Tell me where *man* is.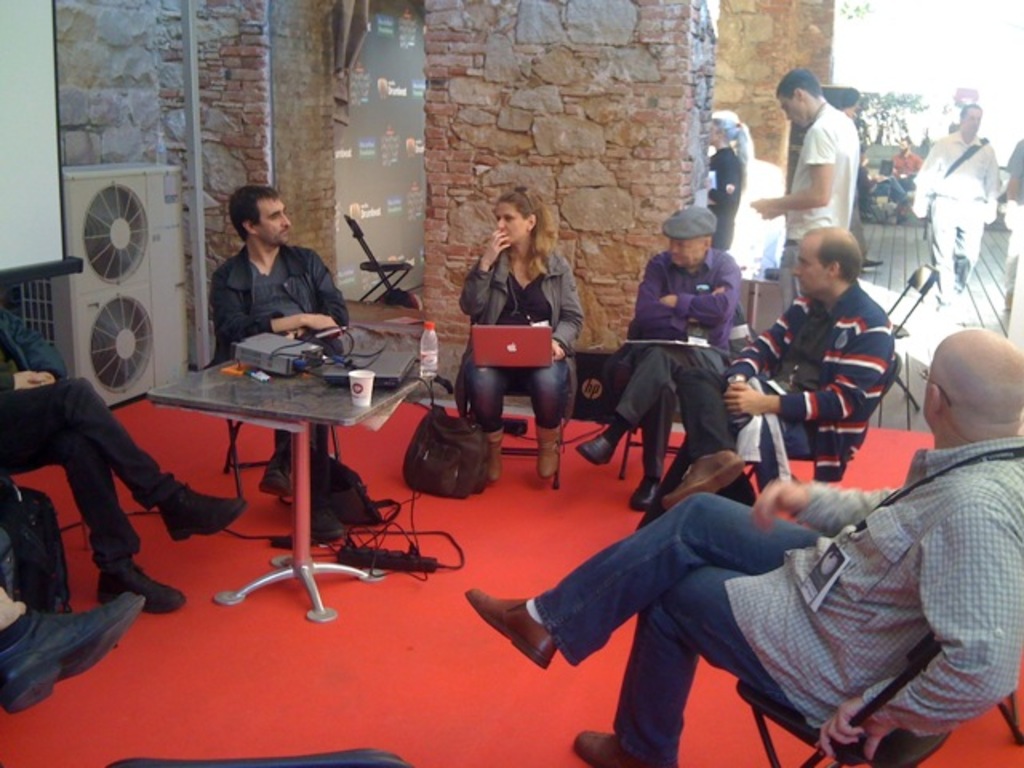
*man* is at box=[750, 67, 859, 290].
